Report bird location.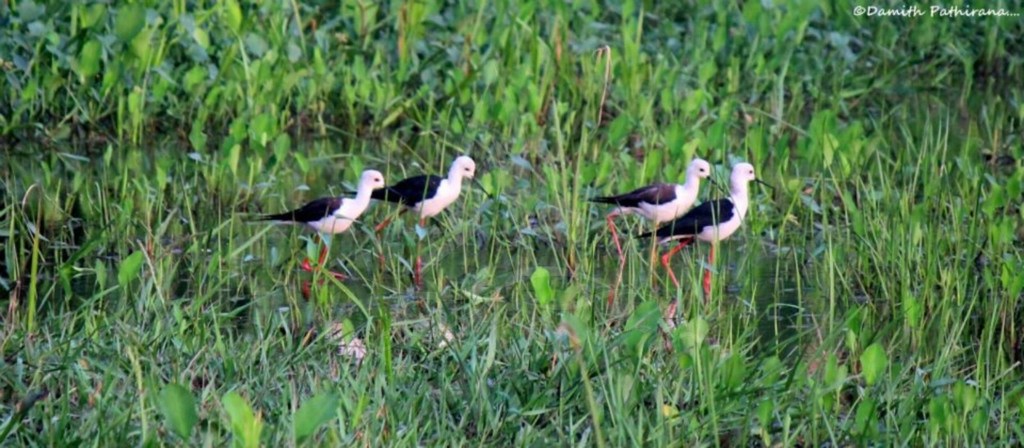
Report: (586,156,728,296).
